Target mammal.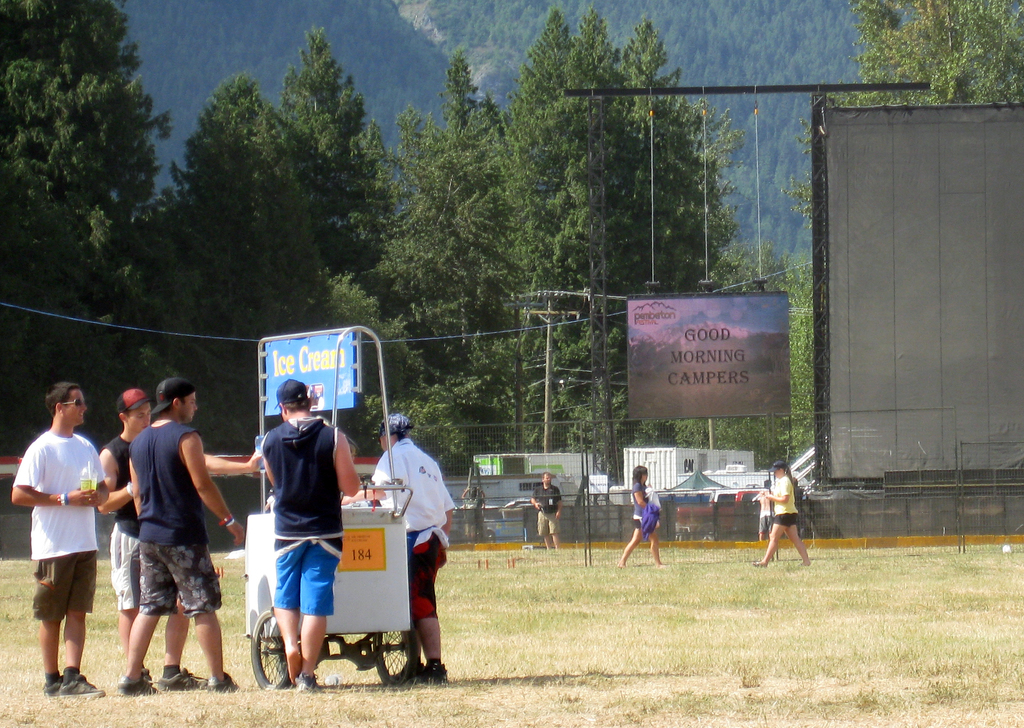
Target region: select_region(97, 388, 262, 682).
